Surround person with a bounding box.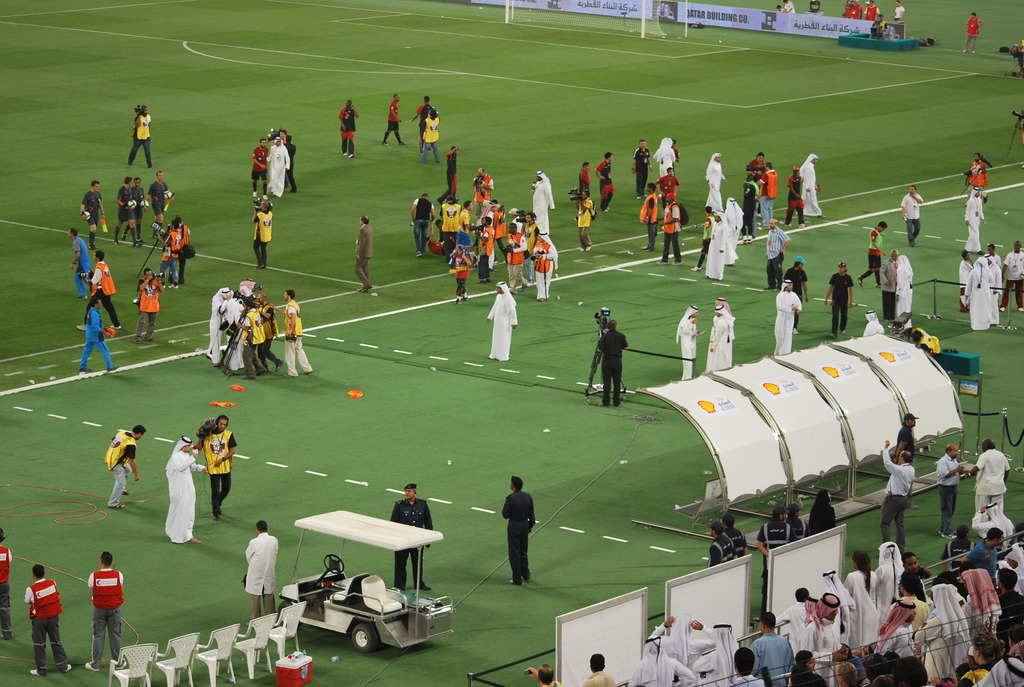
locate(419, 108, 440, 166).
